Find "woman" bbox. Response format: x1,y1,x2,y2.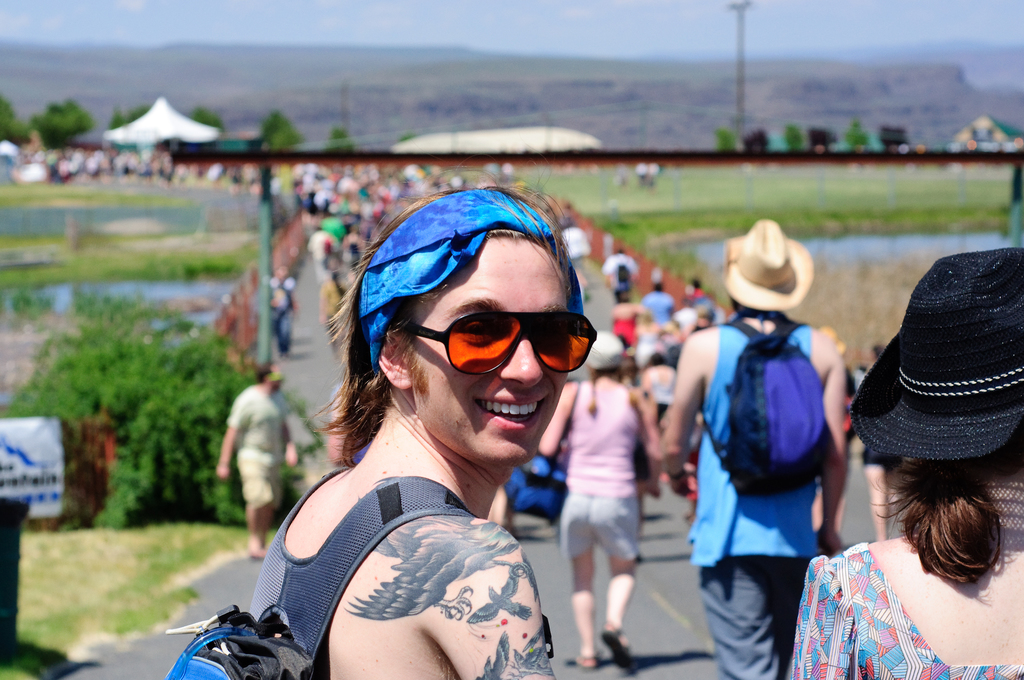
535,329,656,672.
